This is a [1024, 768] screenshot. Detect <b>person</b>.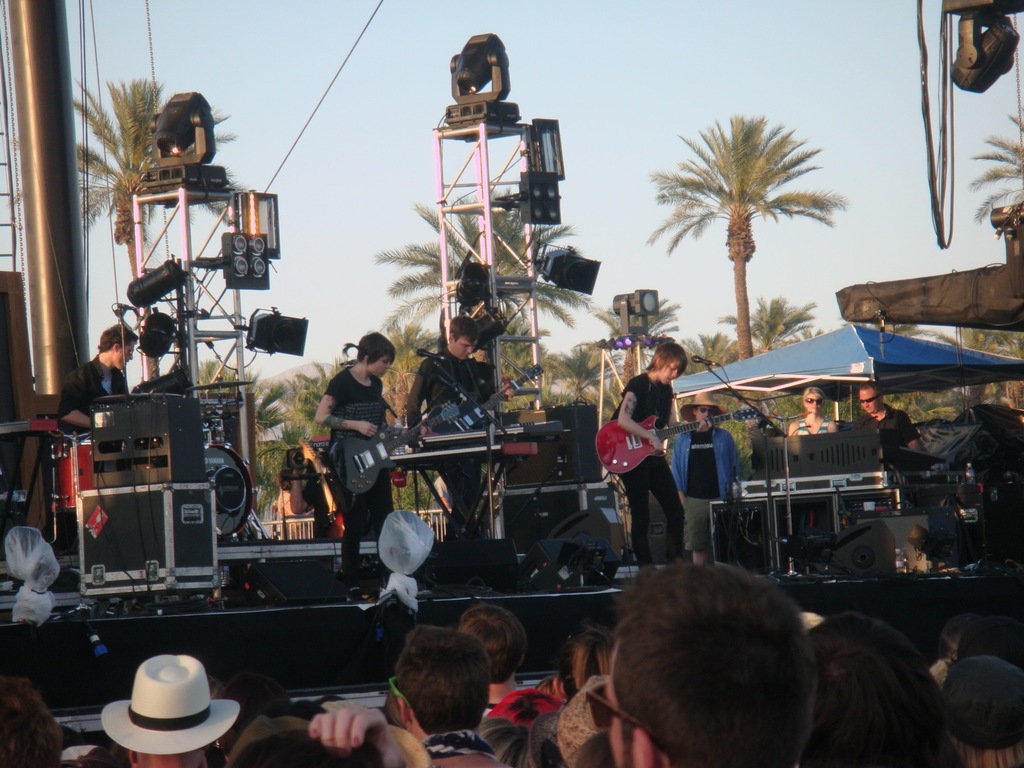
[609, 342, 689, 577].
